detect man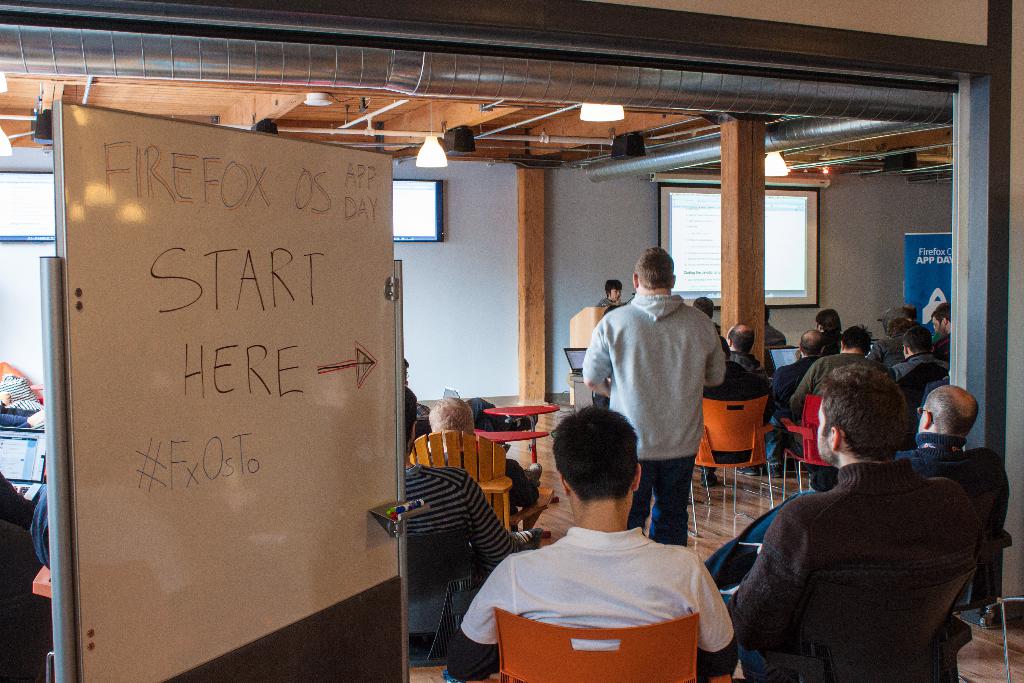
detection(700, 324, 766, 486)
